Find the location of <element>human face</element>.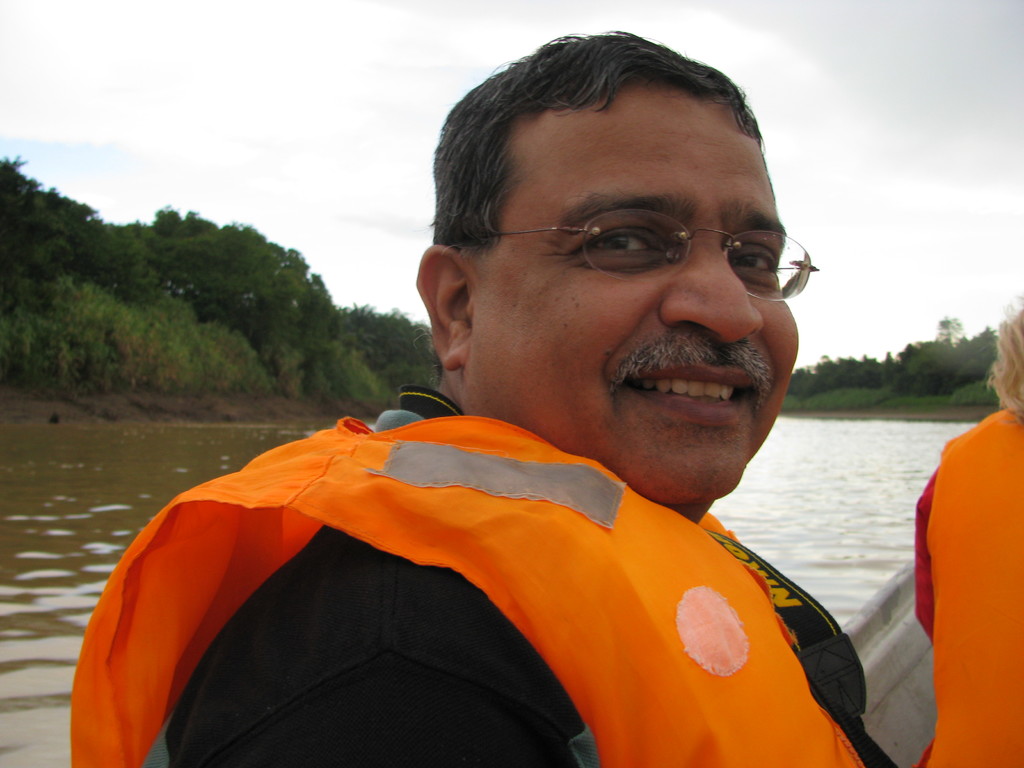
Location: <region>476, 81, 808, 502</region>.
